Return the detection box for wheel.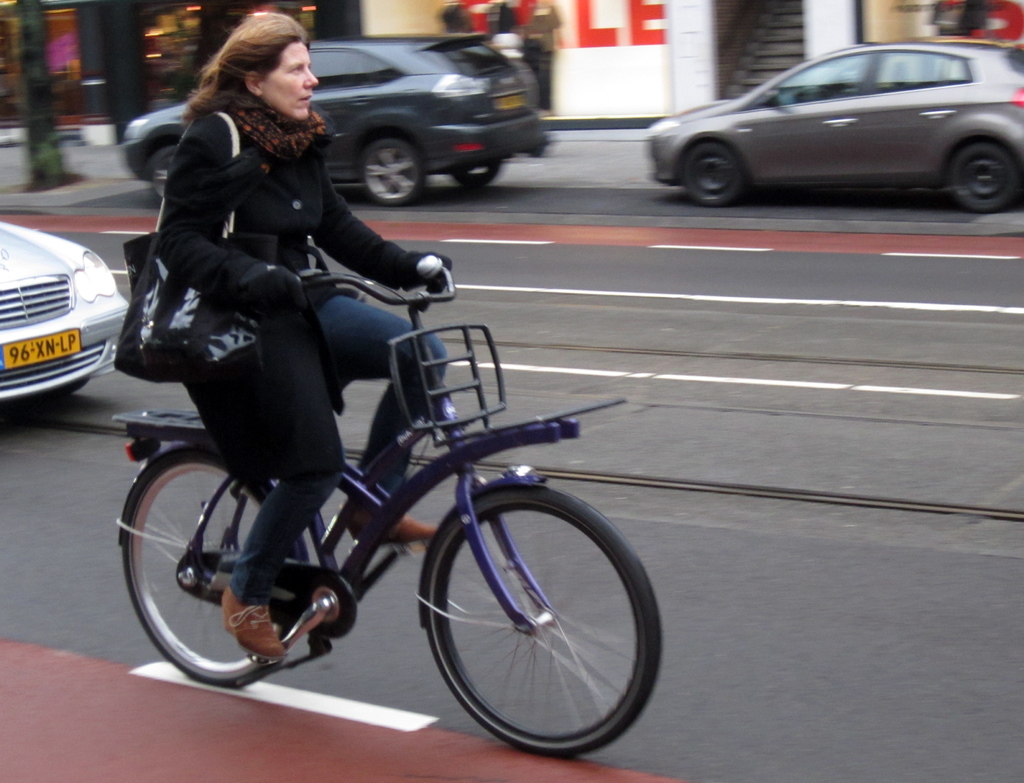
x1=948, y1=143, x2=1018, y2=213.
